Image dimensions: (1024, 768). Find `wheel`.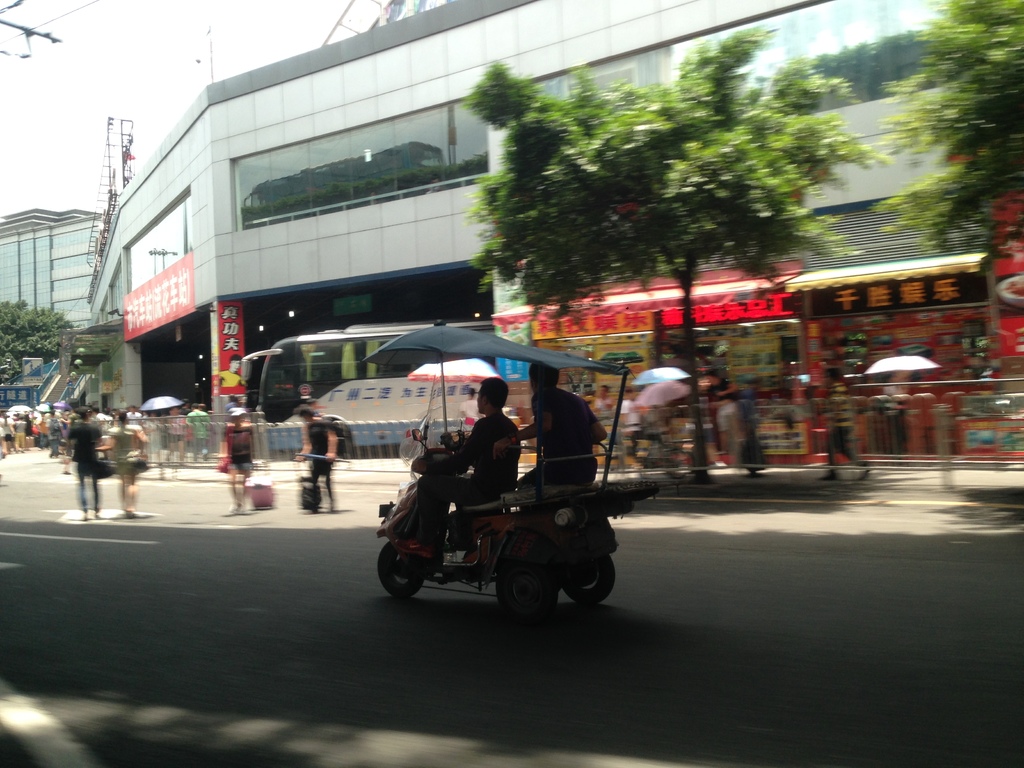
l=378, t=542, r=423, b=598.
